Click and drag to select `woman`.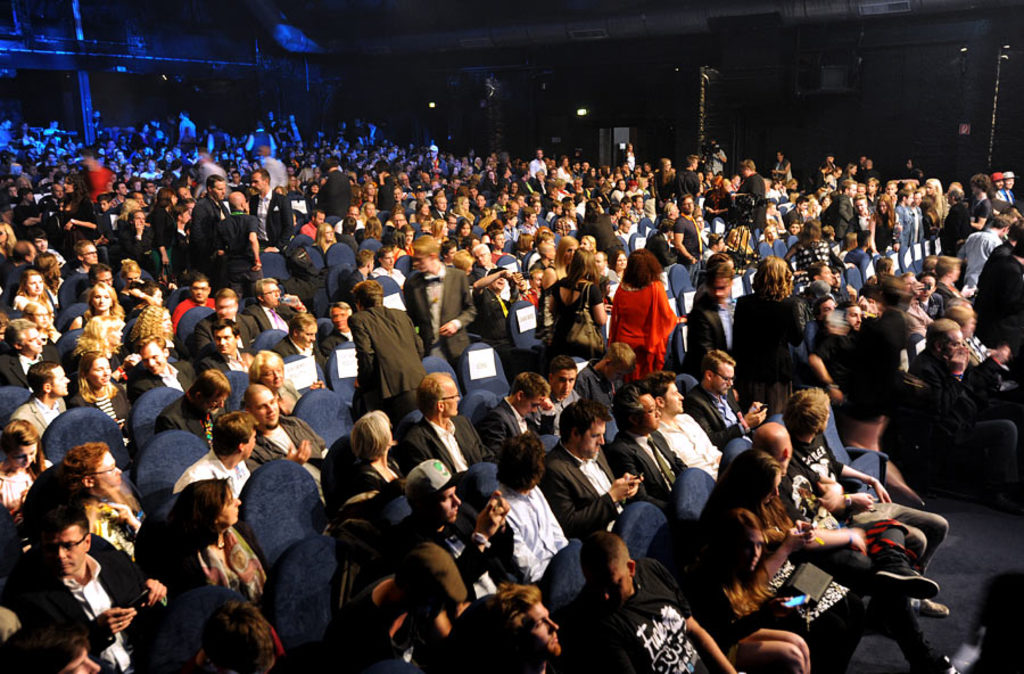
Selection: locate(608, 246, 688, 384).
